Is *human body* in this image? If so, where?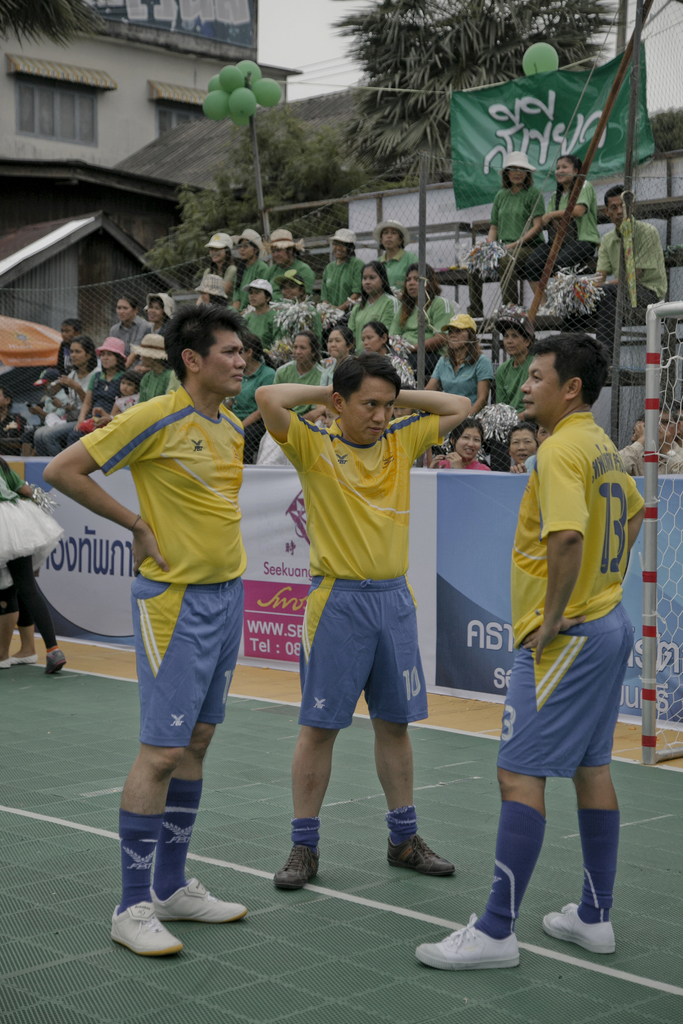
Yes, at bbox=[525, 453, 541, 473].
